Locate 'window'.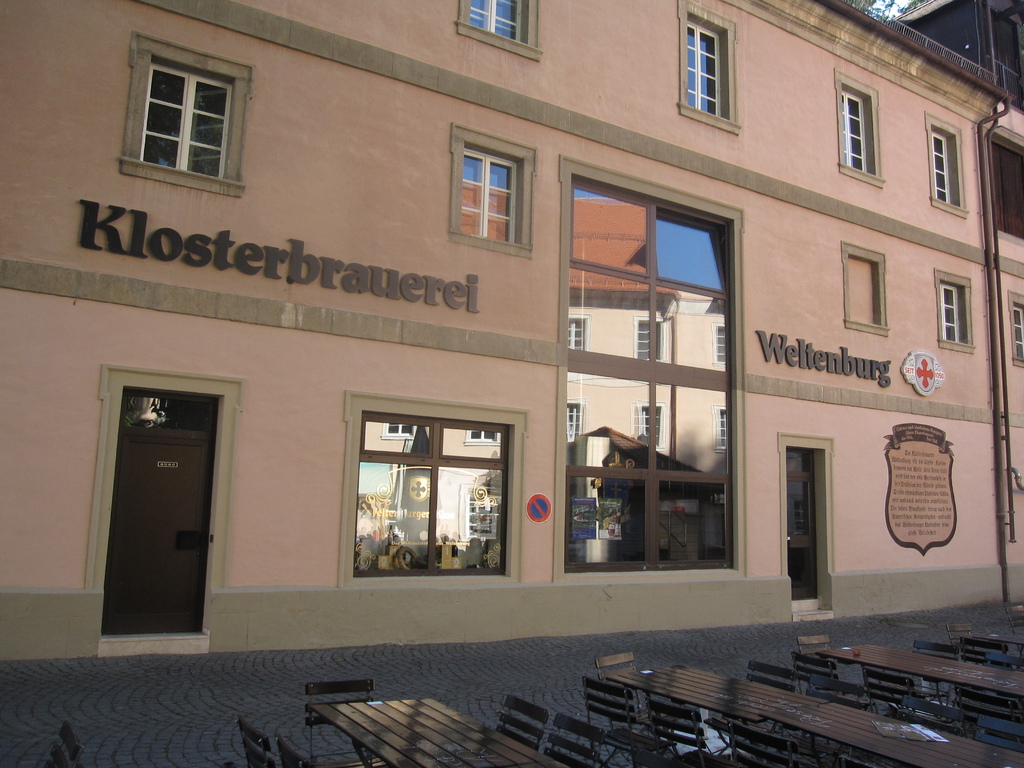
Bounding box: region(932, 129, 959, 207).
